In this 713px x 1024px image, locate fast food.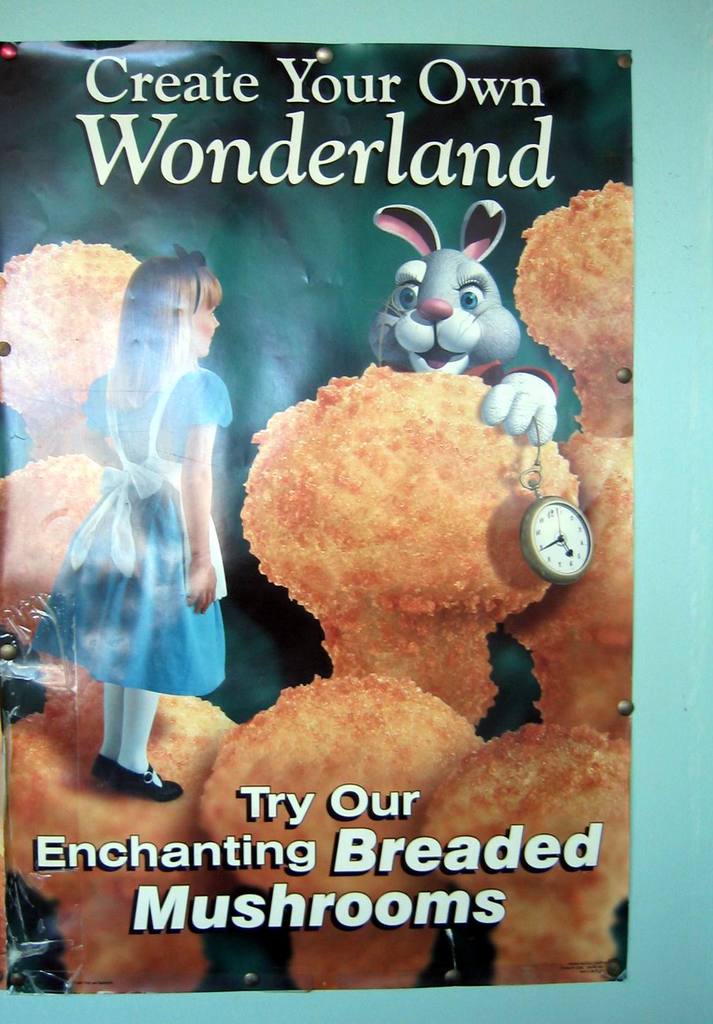
Bounding box: (229, 353, 573, 721).
